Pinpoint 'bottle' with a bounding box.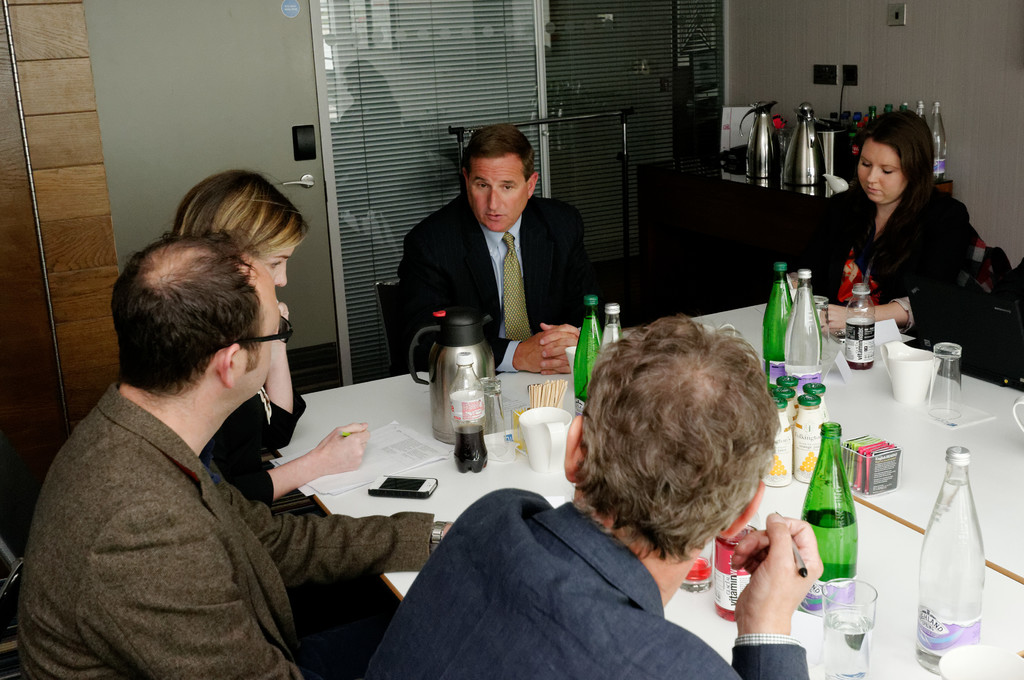
[570, 292, 601, 422].
